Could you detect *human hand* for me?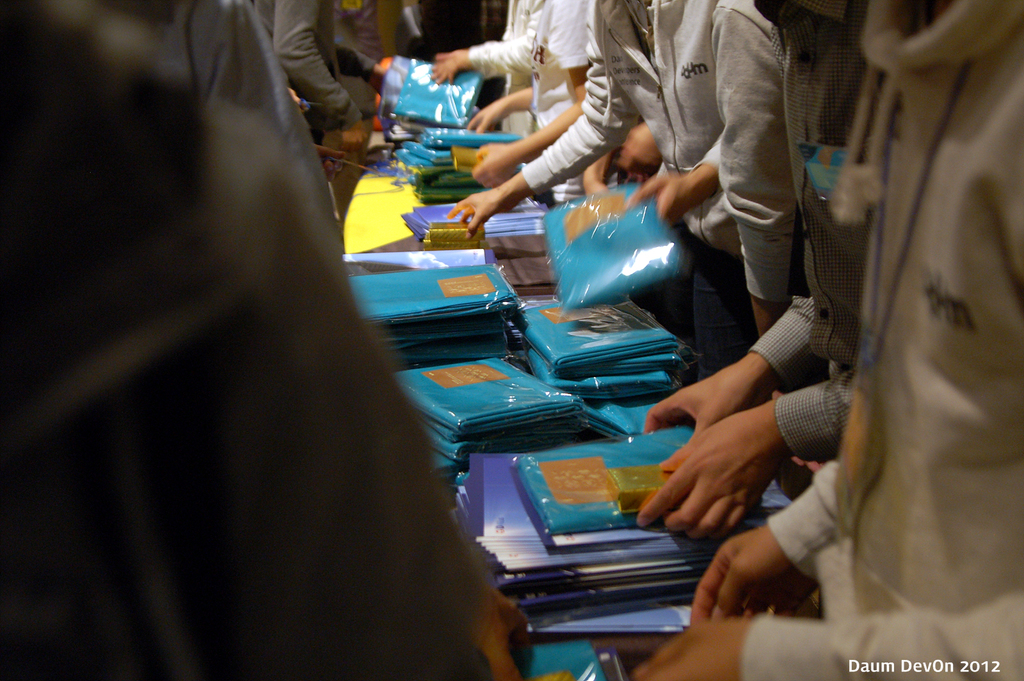
Detection result: bbox=[468, 140, 516, 186].
